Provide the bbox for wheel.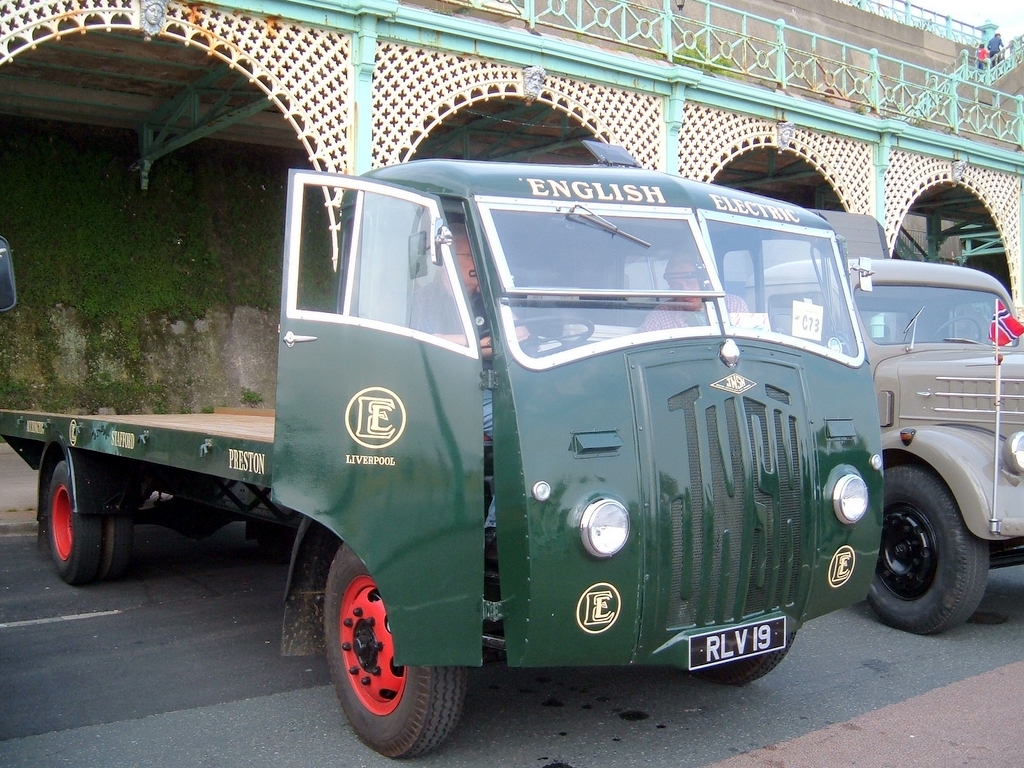
36,456,98,585.
